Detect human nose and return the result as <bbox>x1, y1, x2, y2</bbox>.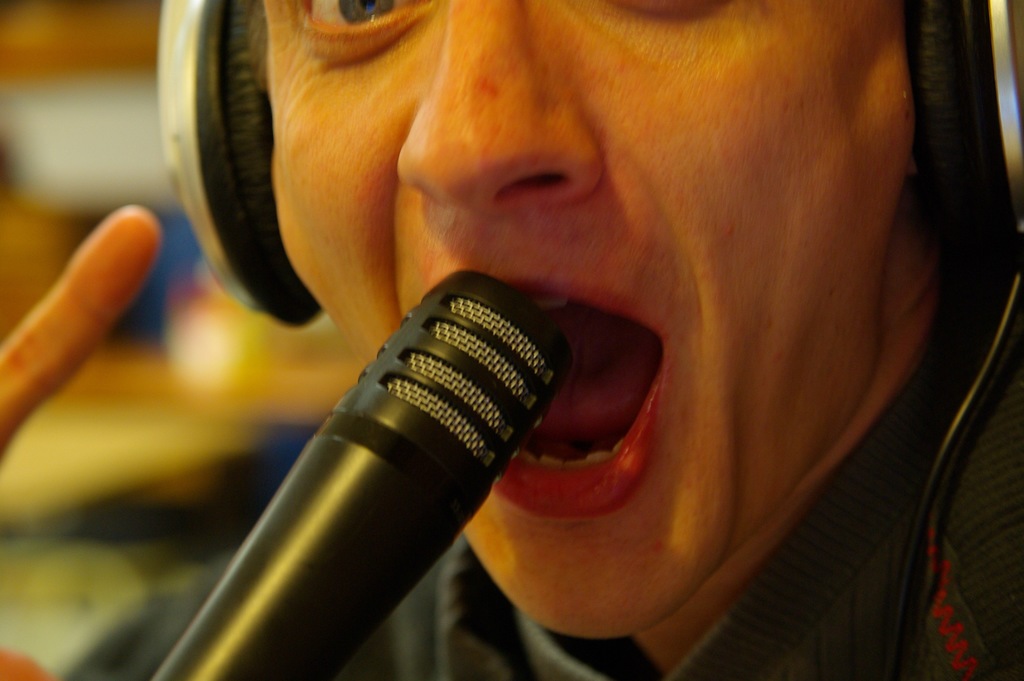
<bbox>396, 0, 604, 226</bbox>.
